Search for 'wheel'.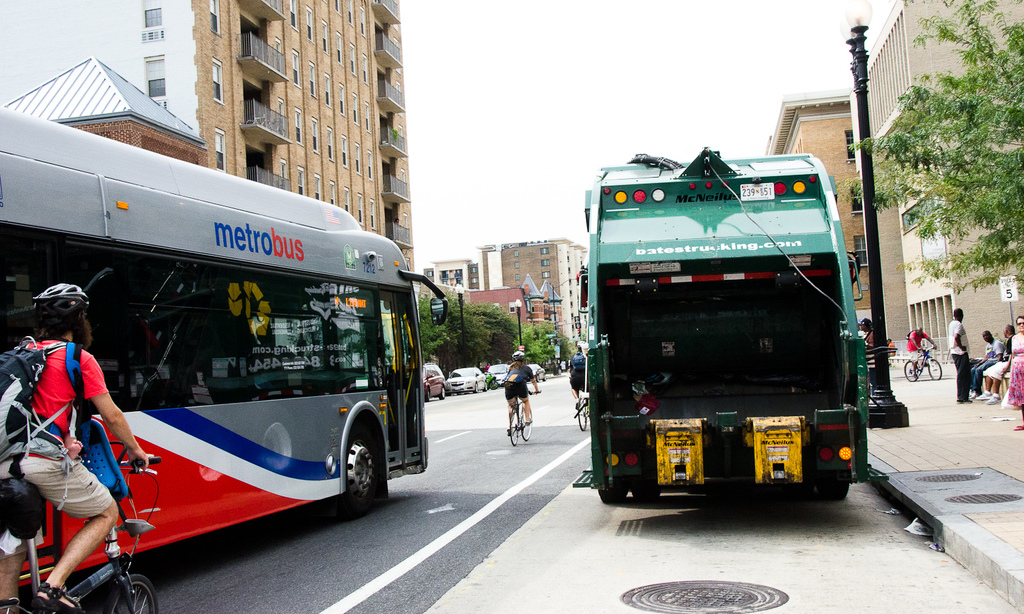
Found at [104, 570, 160, 613].
